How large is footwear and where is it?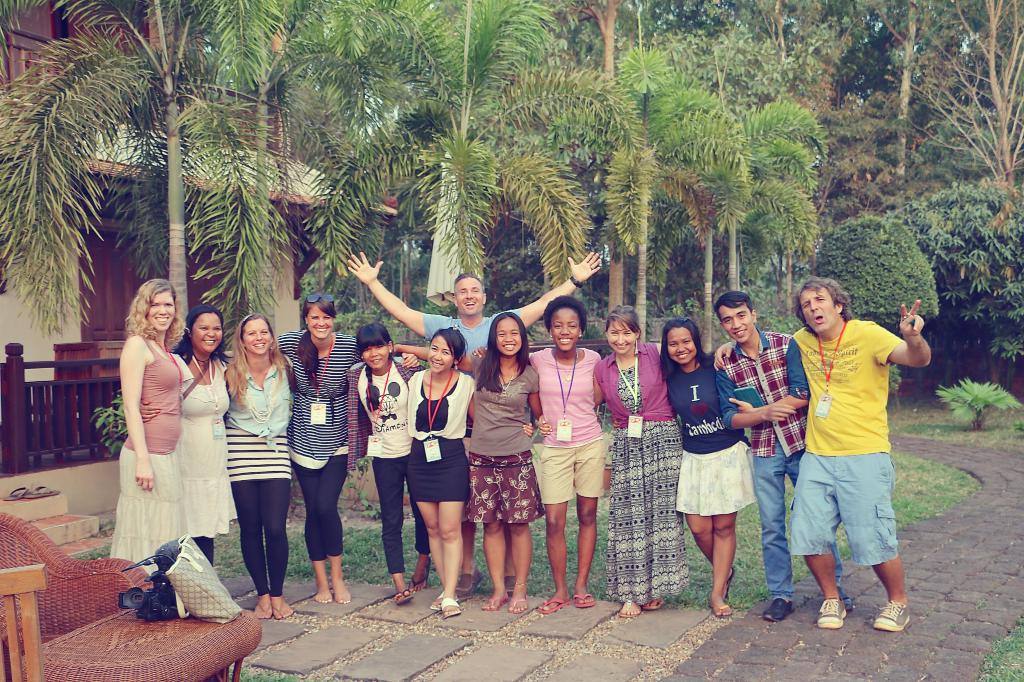
Bounding box: pyautogui.locateOnScreen(506, 599, 529, 614).
